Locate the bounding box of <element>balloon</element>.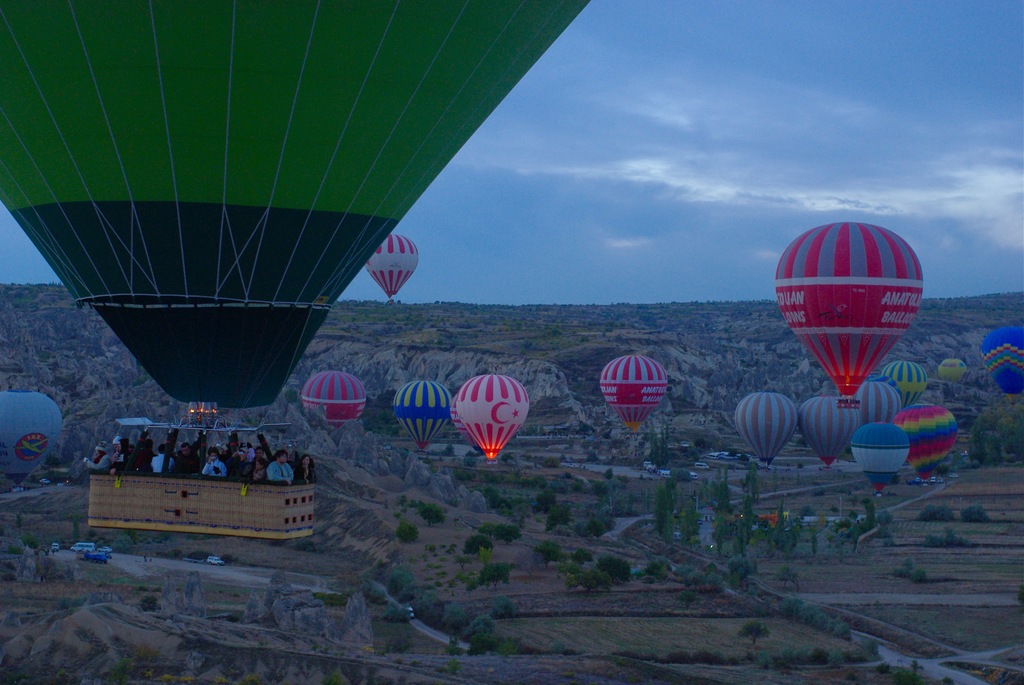
Bounding box: l=599, t=354, r=669, b=433.
